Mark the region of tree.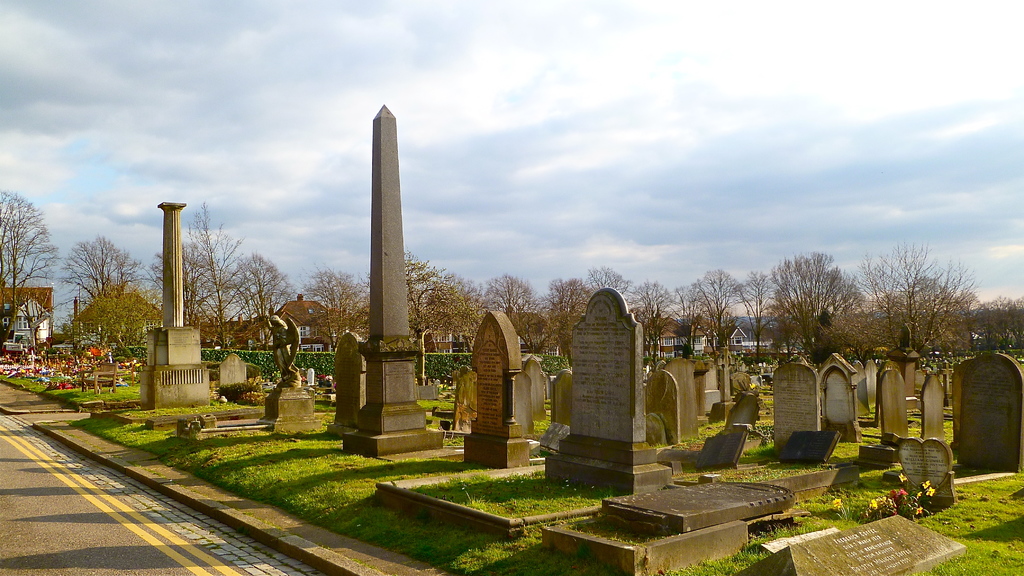
Region: (left=241, top=254, right=282, bottom=343).
